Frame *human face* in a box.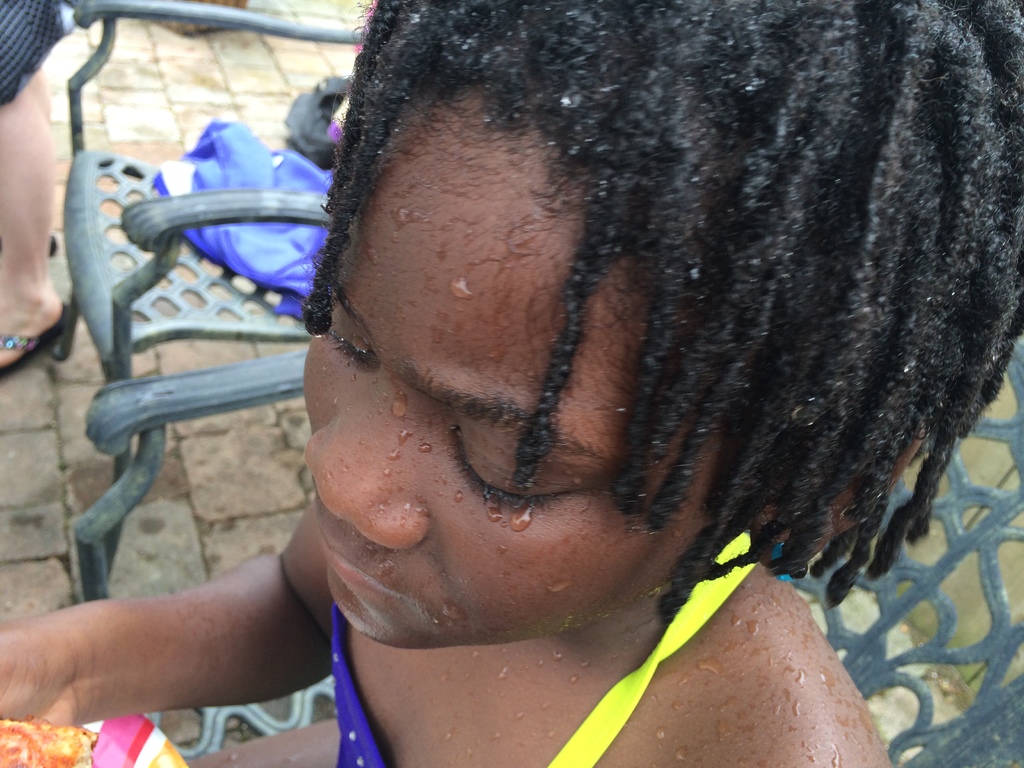
x1=301 y1=103 x2=733 y2=653.
